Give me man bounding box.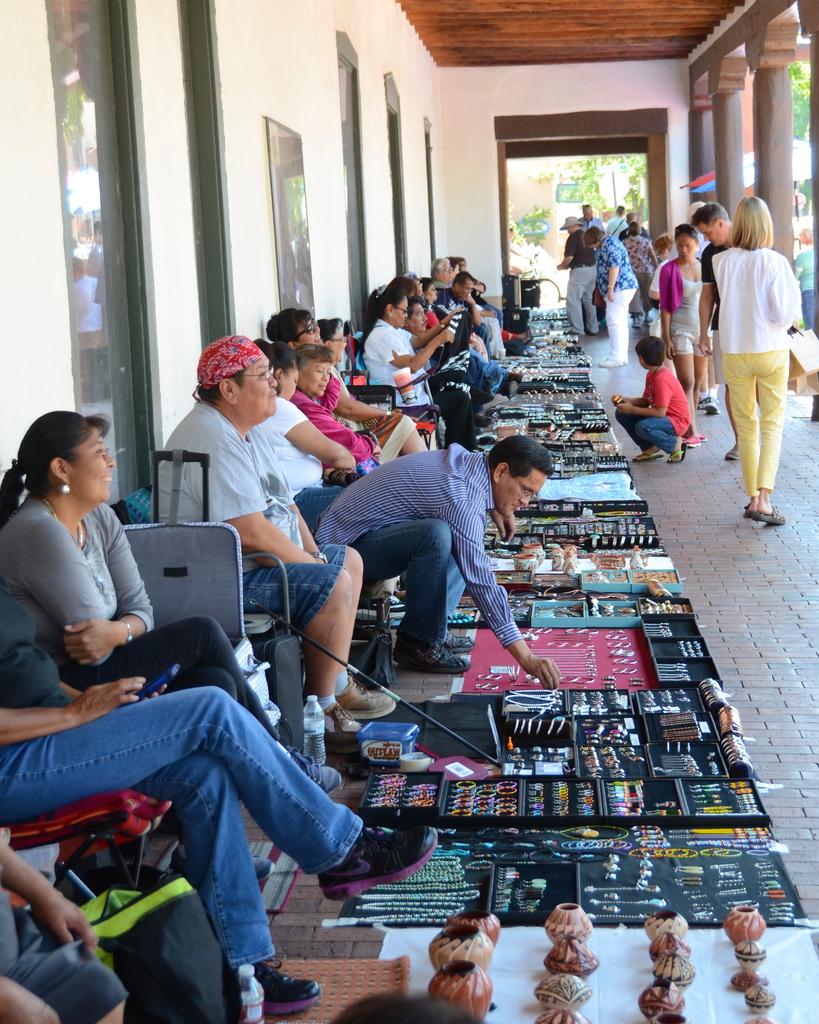
554/213/600/335.
